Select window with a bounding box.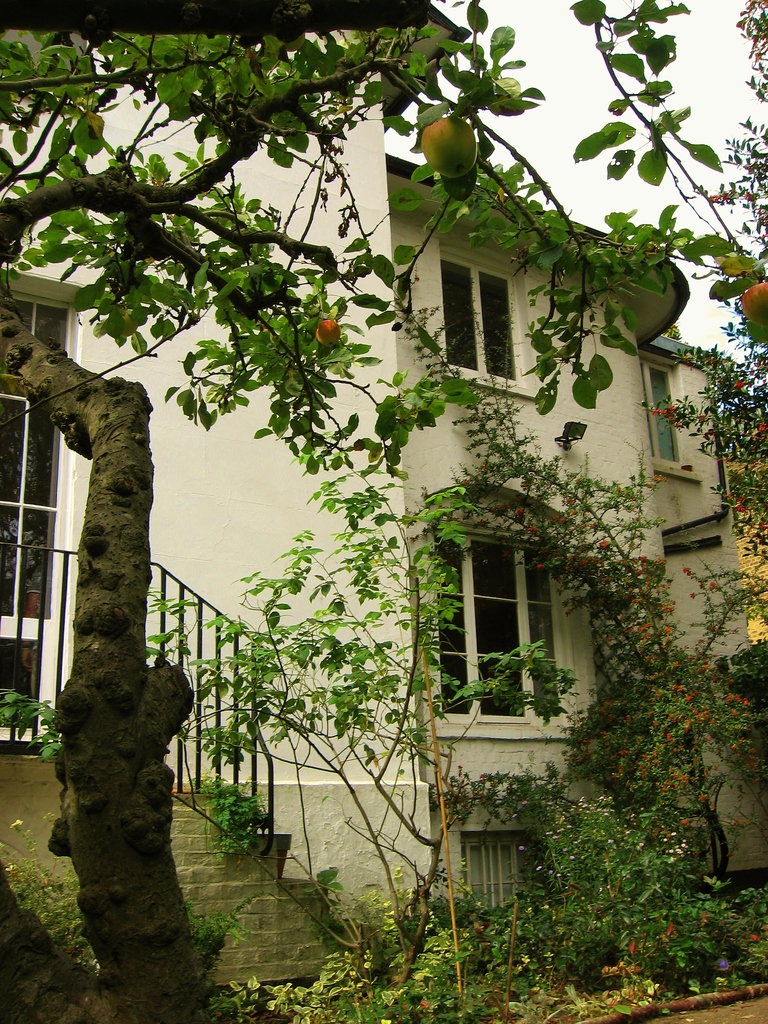
424/533/582/737.
